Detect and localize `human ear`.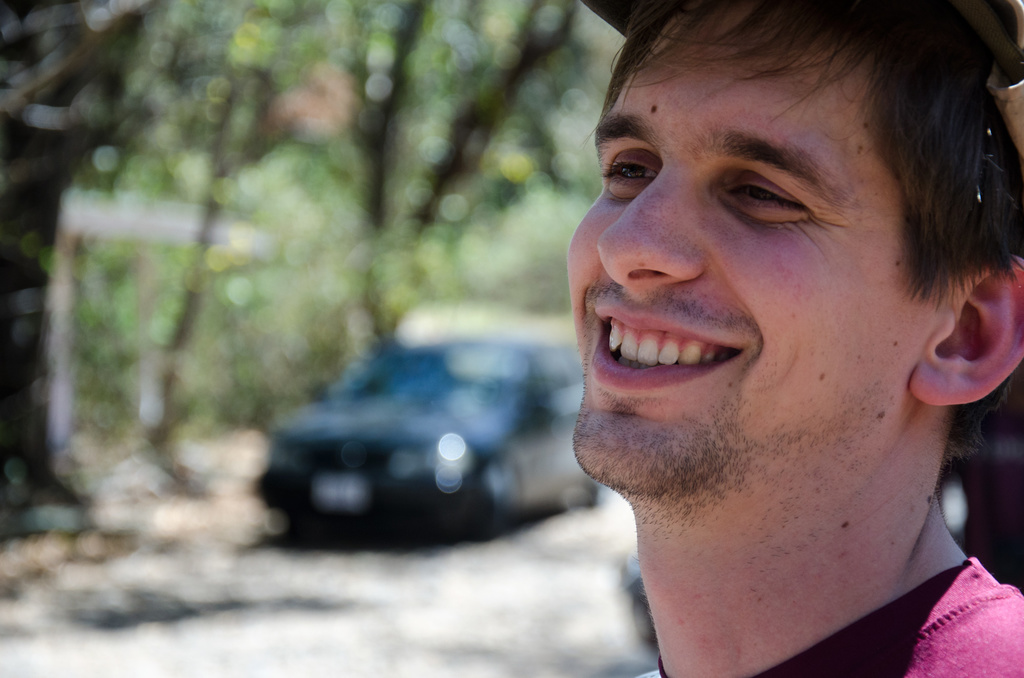
Localized at [x1=908, y1=253, x2=1023, y2=407].
